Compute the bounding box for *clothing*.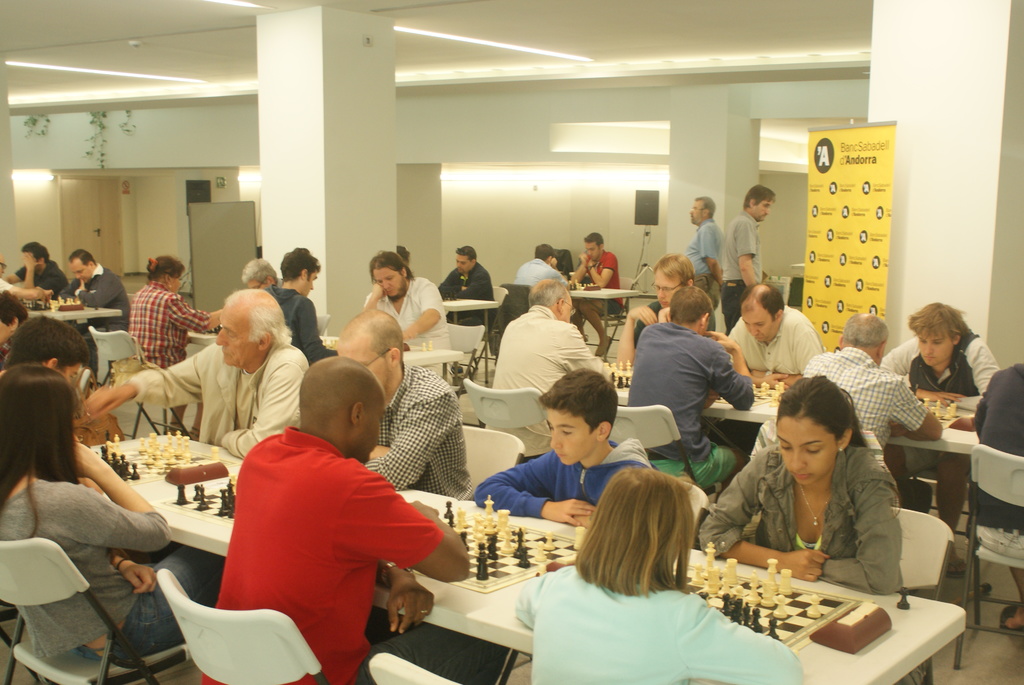
[left=698, top=448, right=903, bottom=594].
